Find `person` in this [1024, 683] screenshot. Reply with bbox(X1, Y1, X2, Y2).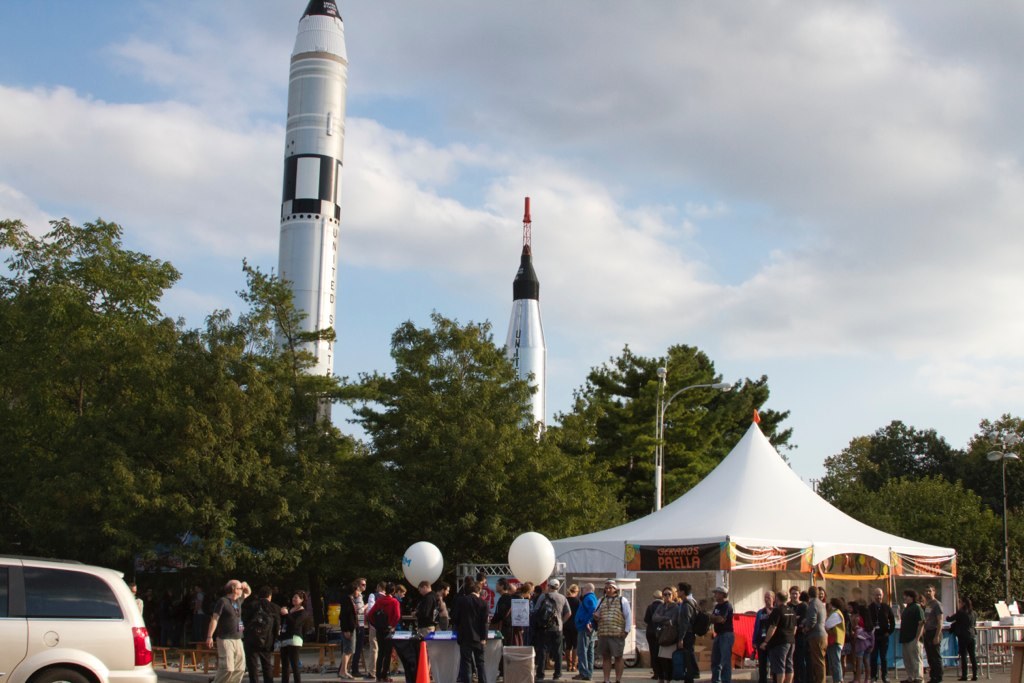
bbox(415, 583, 434, 631).
